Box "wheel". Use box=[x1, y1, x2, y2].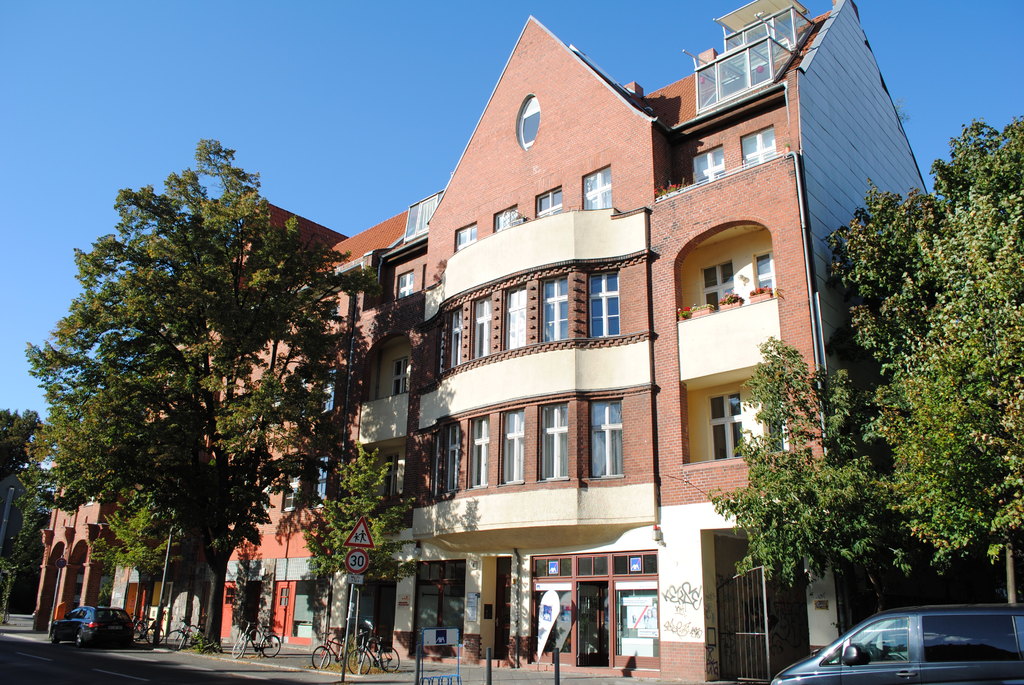
box=[48, 628, 59, 645].
